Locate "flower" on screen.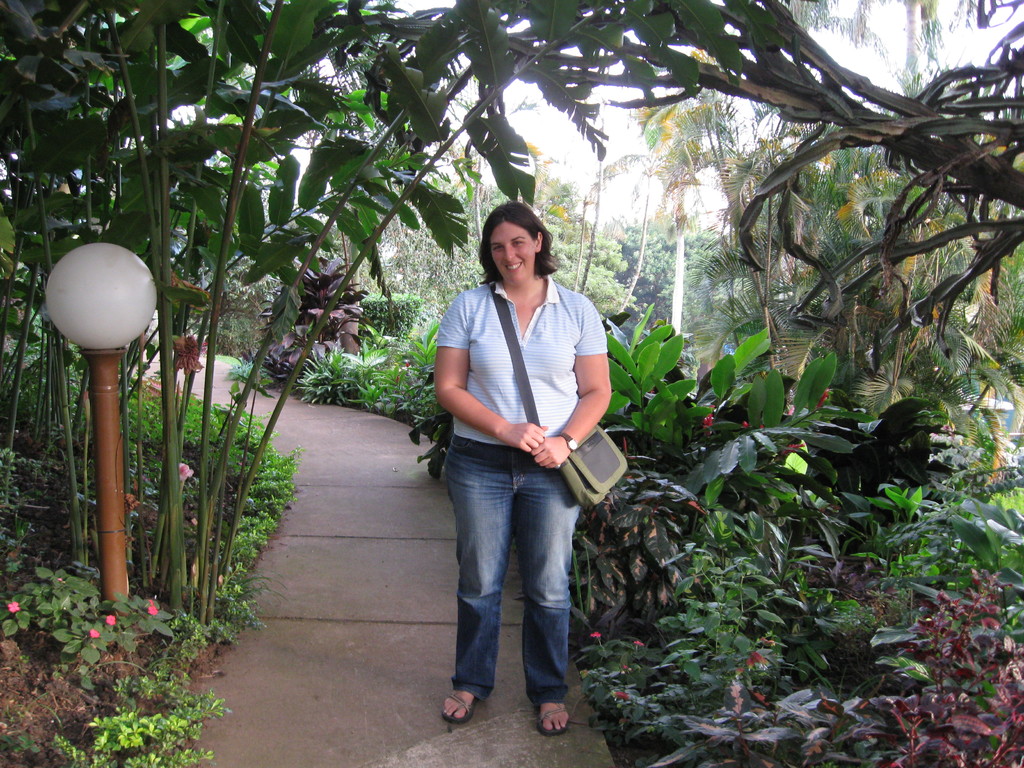
On screen at select_region(614, 691, 630, 705).
